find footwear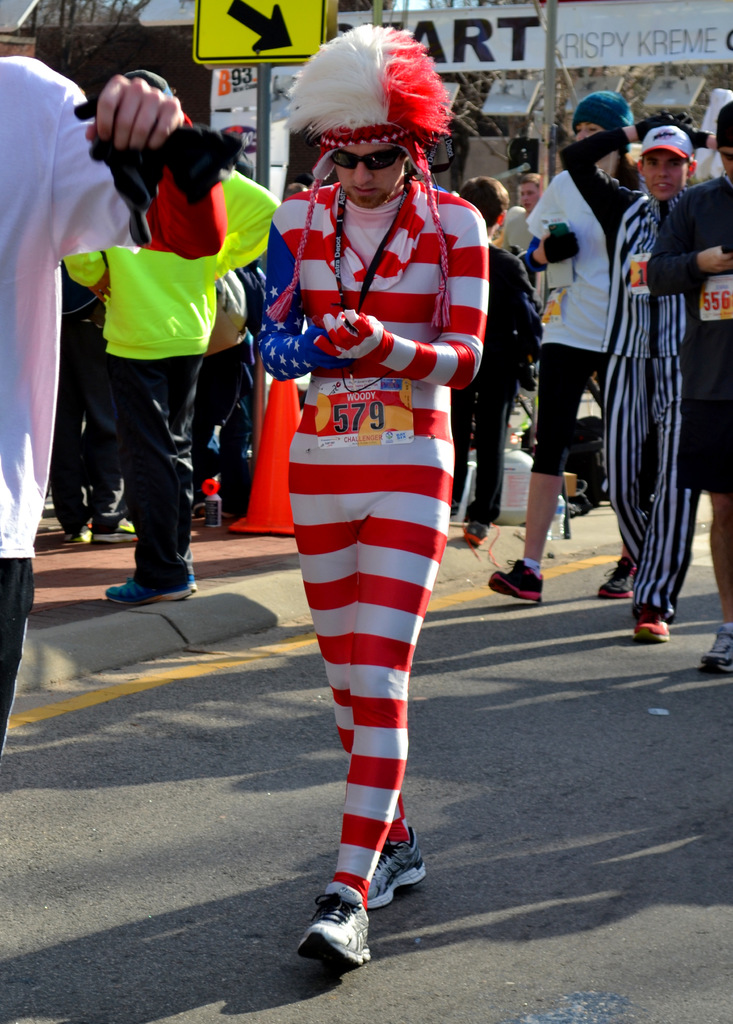
x1=365 y1=825 x2=424 y2=918
